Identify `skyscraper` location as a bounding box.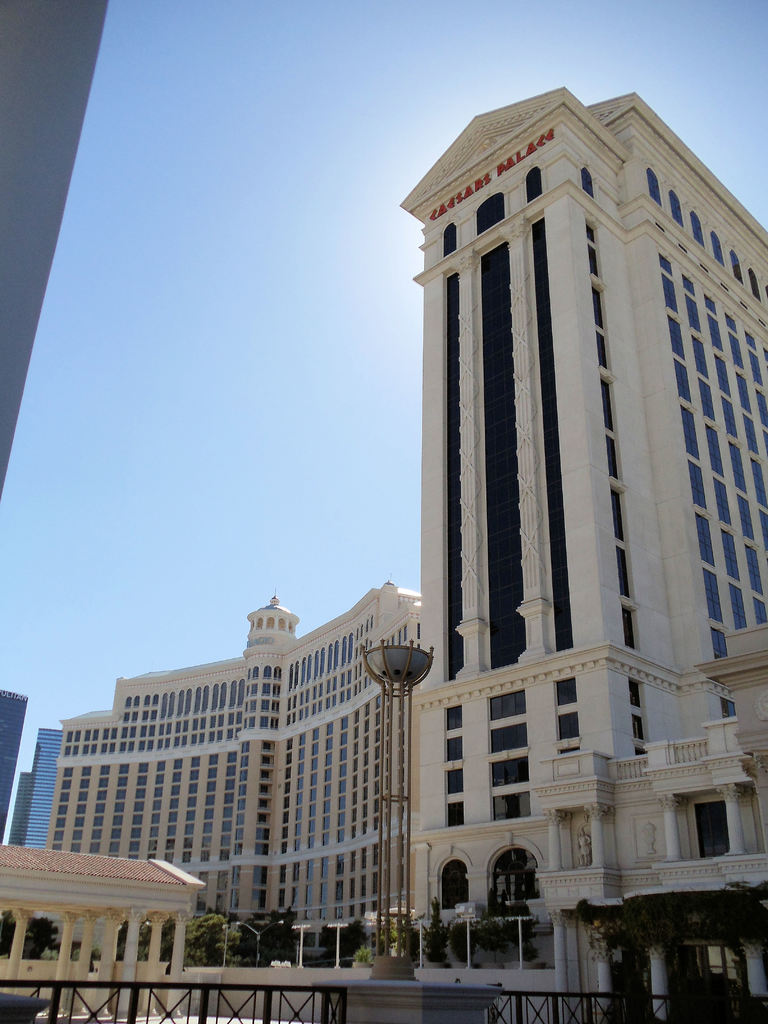
box(392, 107, 756, 909).
